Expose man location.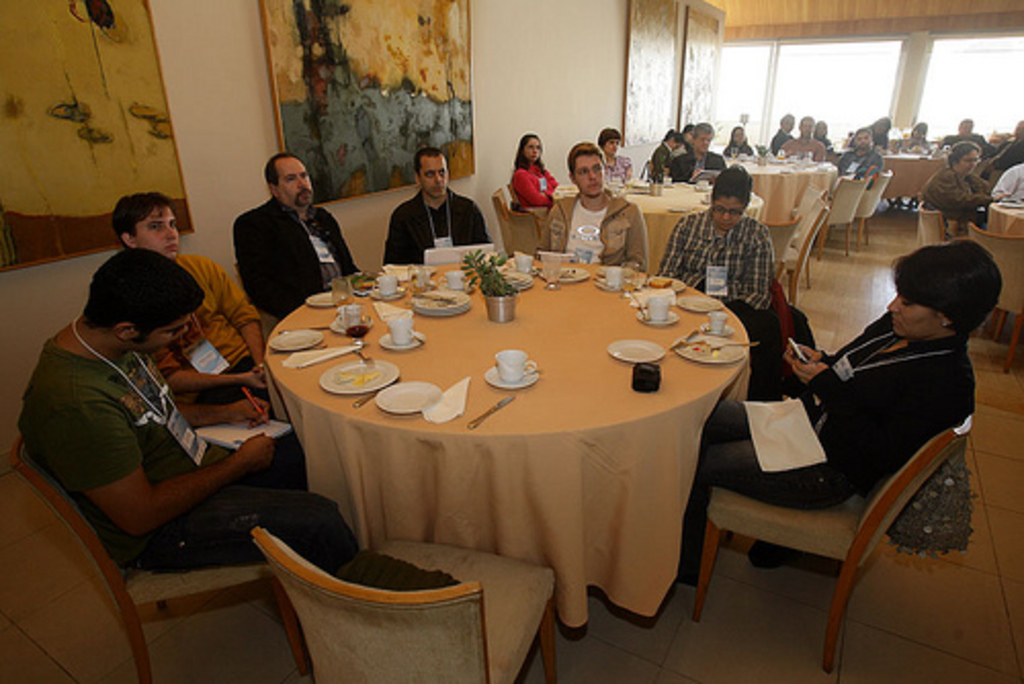
Exposed at 543 131 647 270.
